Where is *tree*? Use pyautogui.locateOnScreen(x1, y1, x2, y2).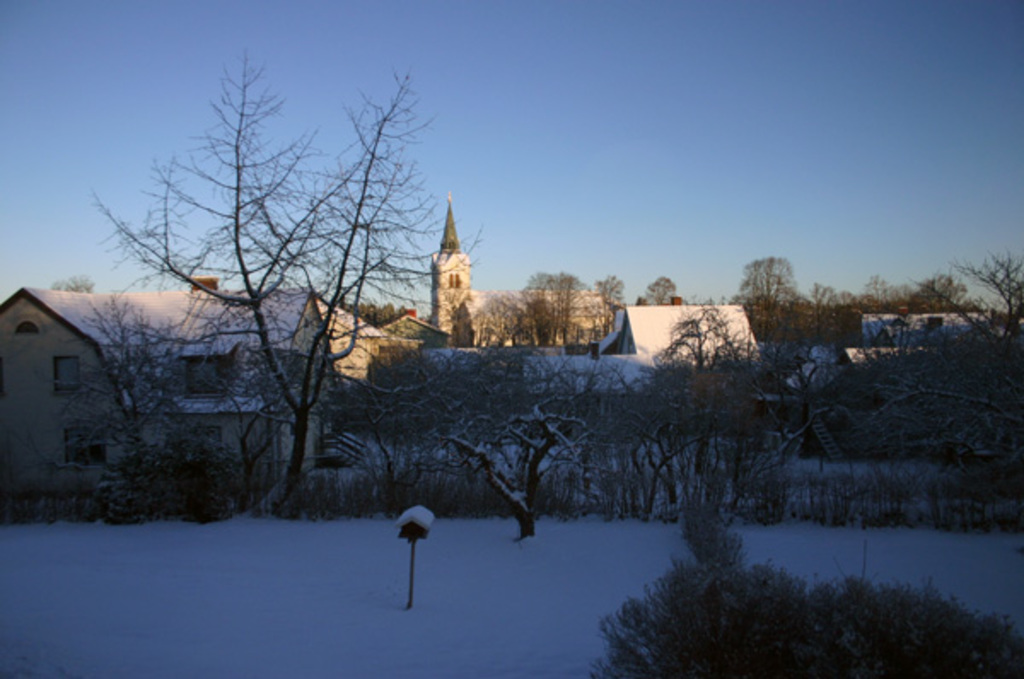
pyautogui.locateOnScreen(577, 525, 1022, 677).
